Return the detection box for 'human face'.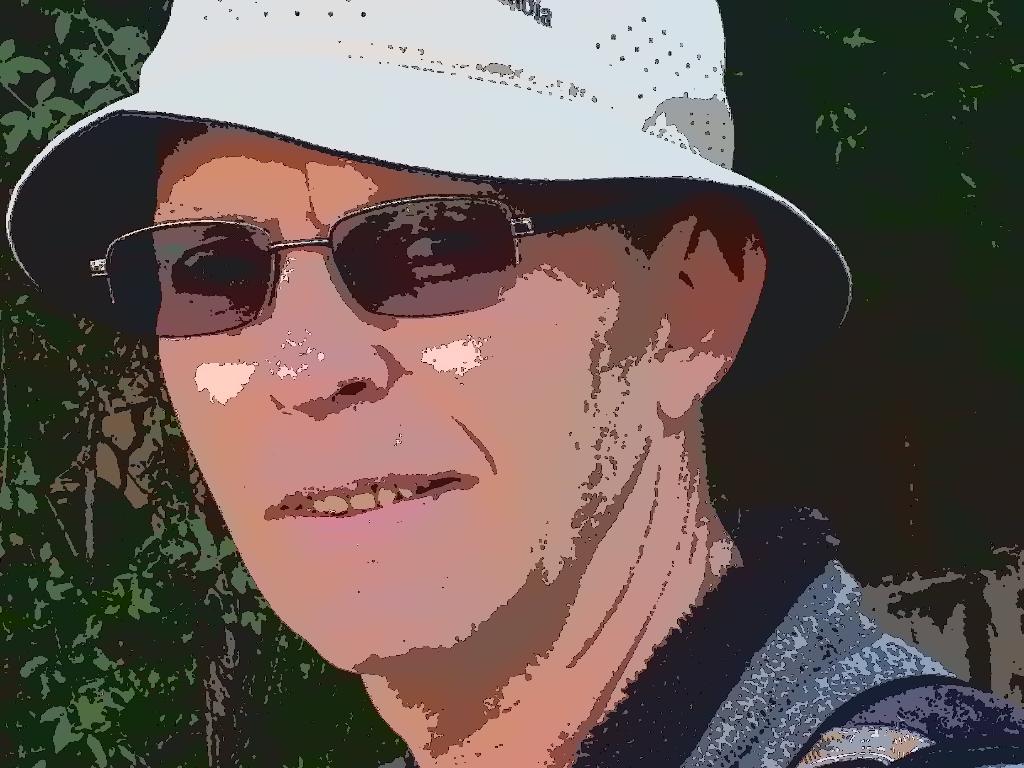
(154, 124, 669, 676).
